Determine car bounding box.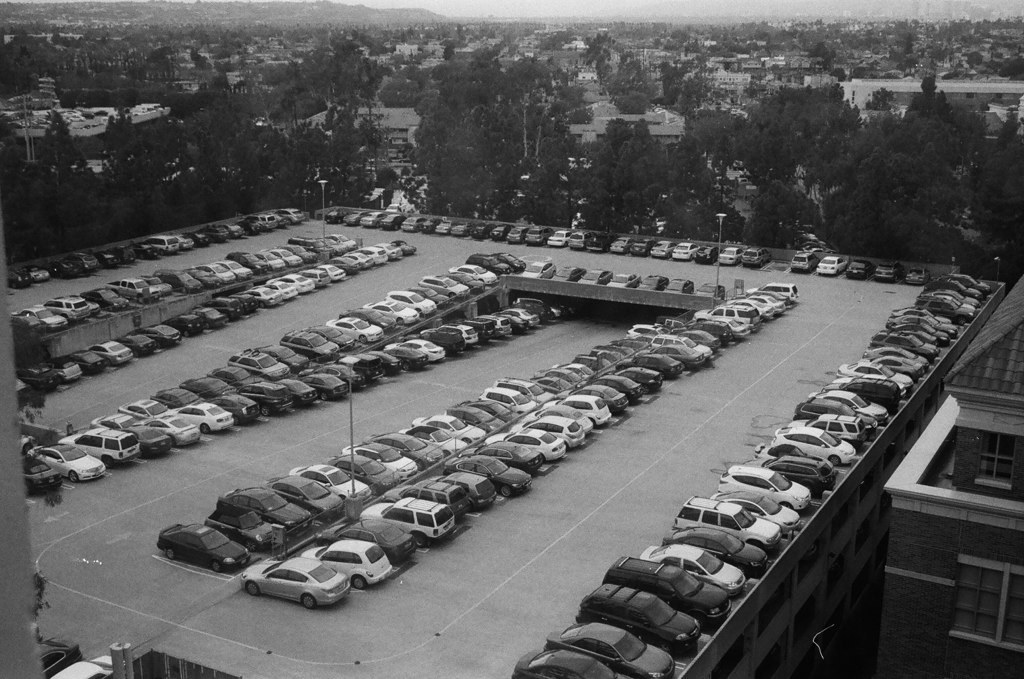
Determined: Rect(787, 249, 819, 274).
